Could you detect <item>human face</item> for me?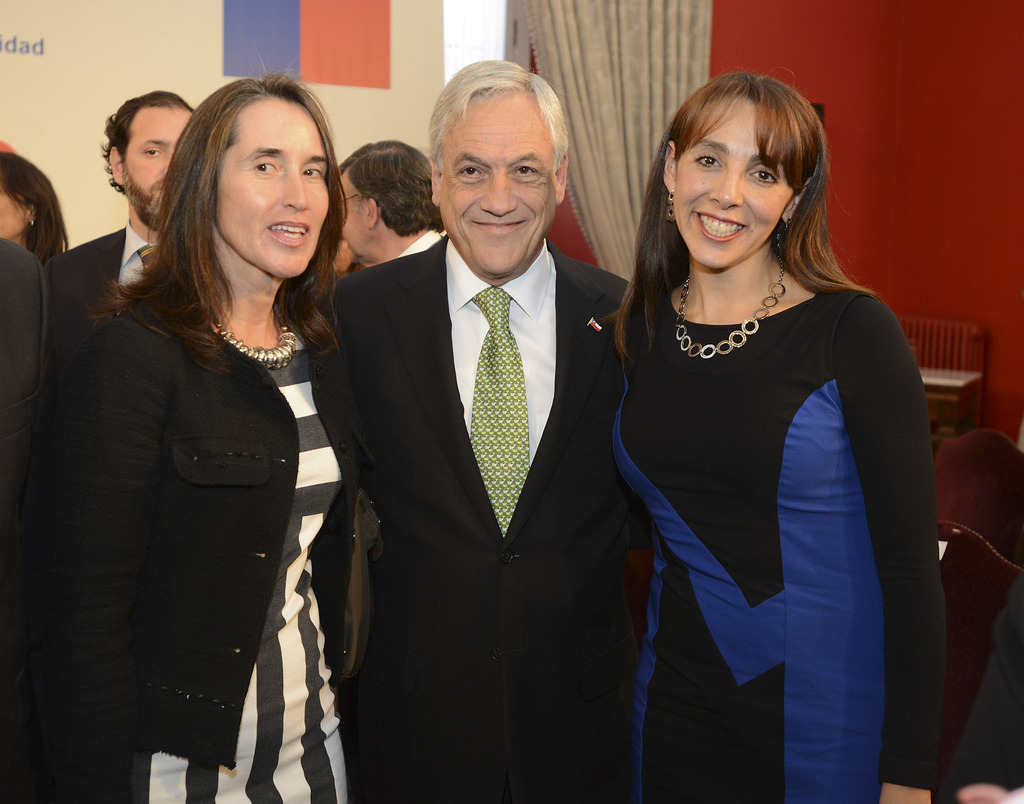
Detection result: locate(213, 96, 332, 274).
